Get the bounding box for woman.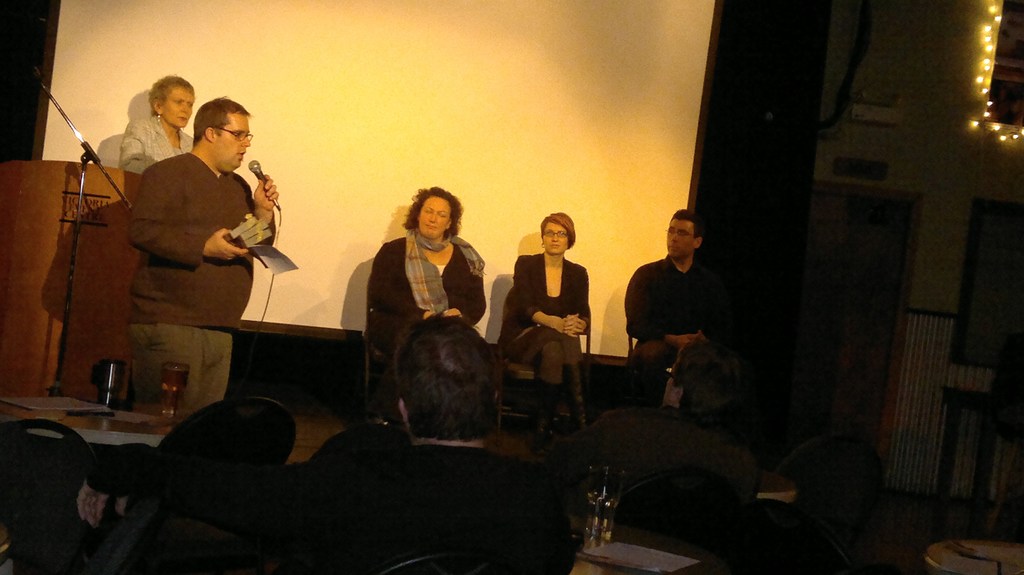
rect(115, 74, 197, 181).
